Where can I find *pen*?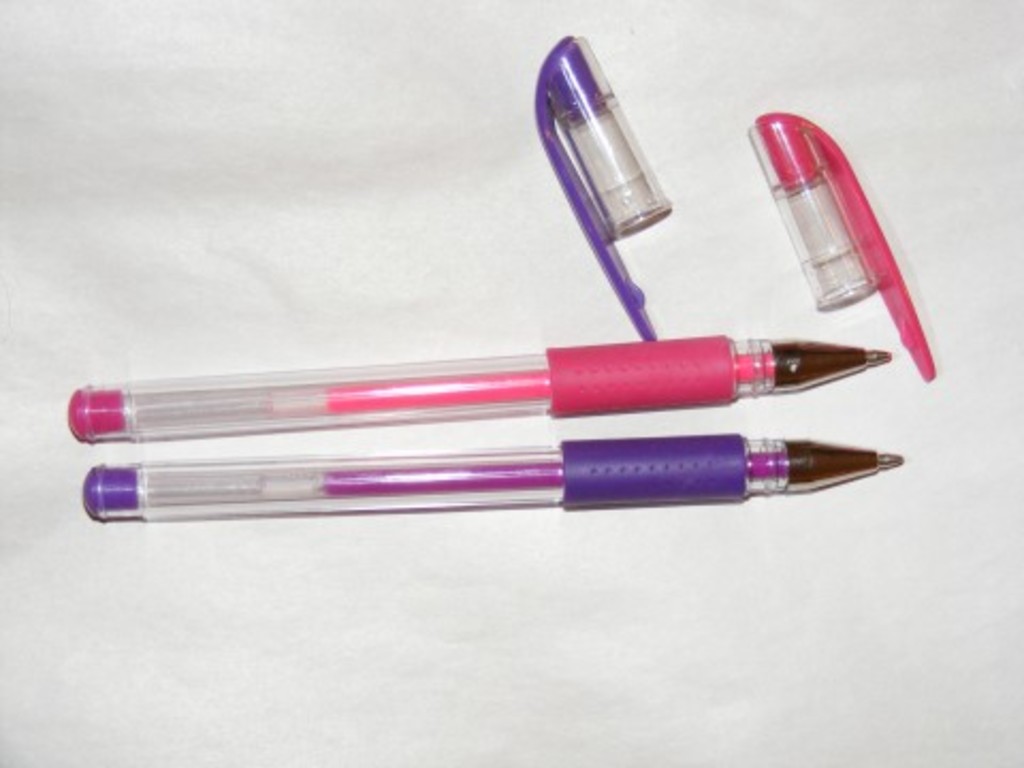
You can find it at (x1=85, y1=437, x2=915, y2=529).
